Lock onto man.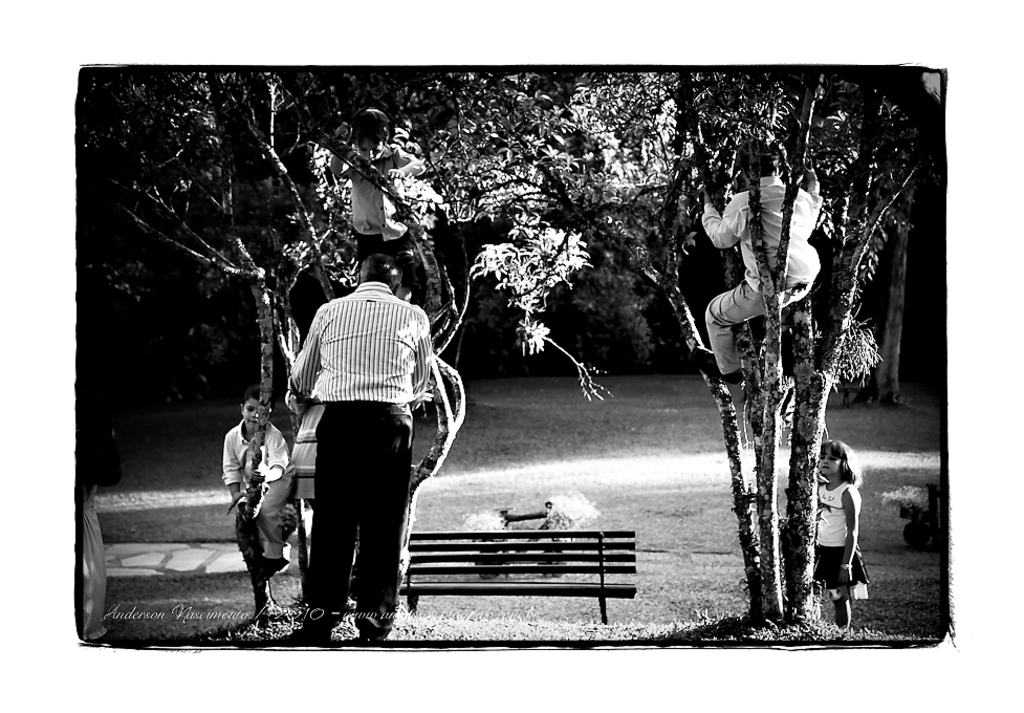
Locked: <box>698,139,826,393</box>.
